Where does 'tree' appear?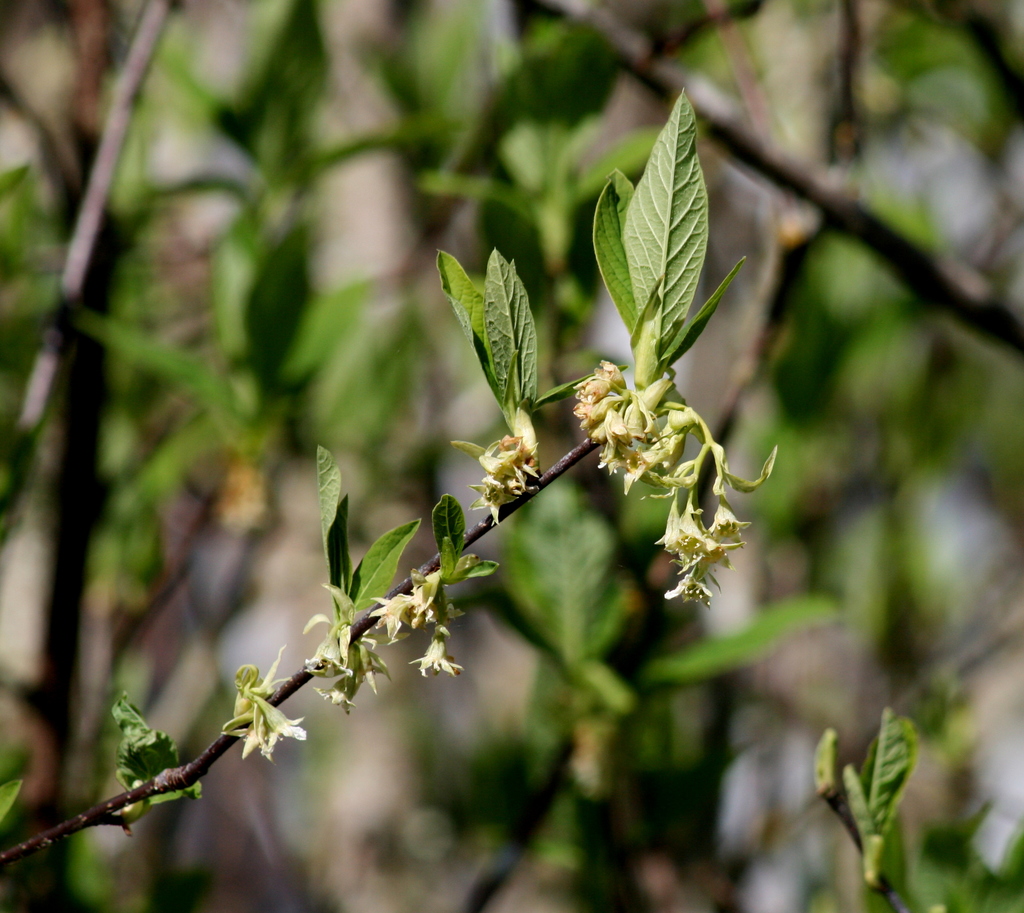
Appears at {"left": 0, "top": 0, "right": 1023, "bottom": 912}.
